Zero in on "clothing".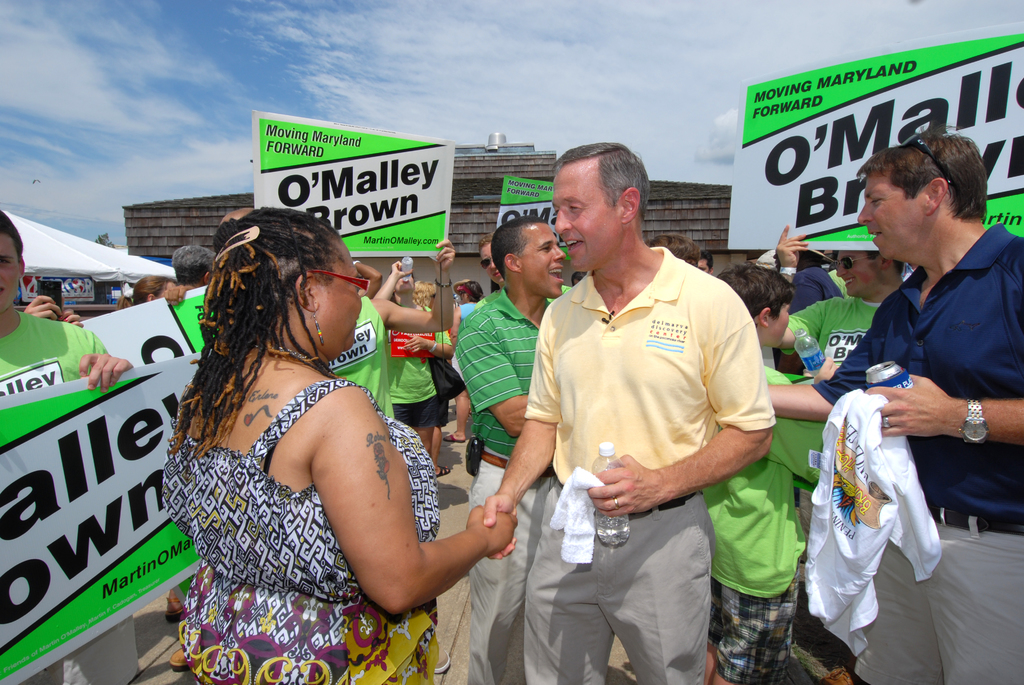
Zeroed in: left=705, top=353, right=843, bottom=680.
